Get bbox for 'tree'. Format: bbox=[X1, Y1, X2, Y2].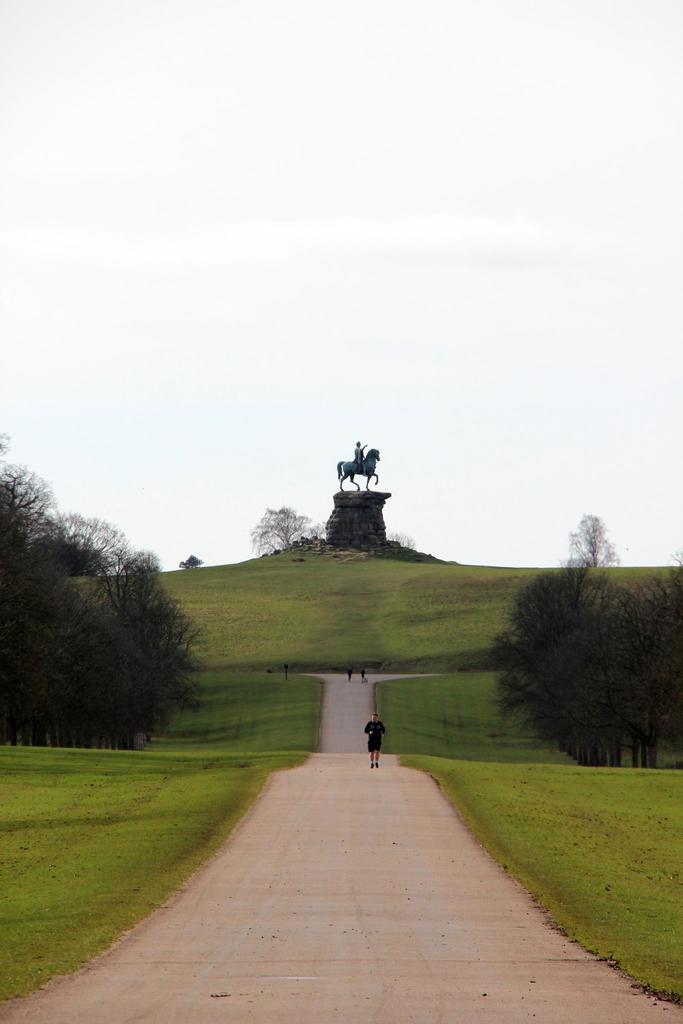
bbox=[0, 447, 197, 745].
